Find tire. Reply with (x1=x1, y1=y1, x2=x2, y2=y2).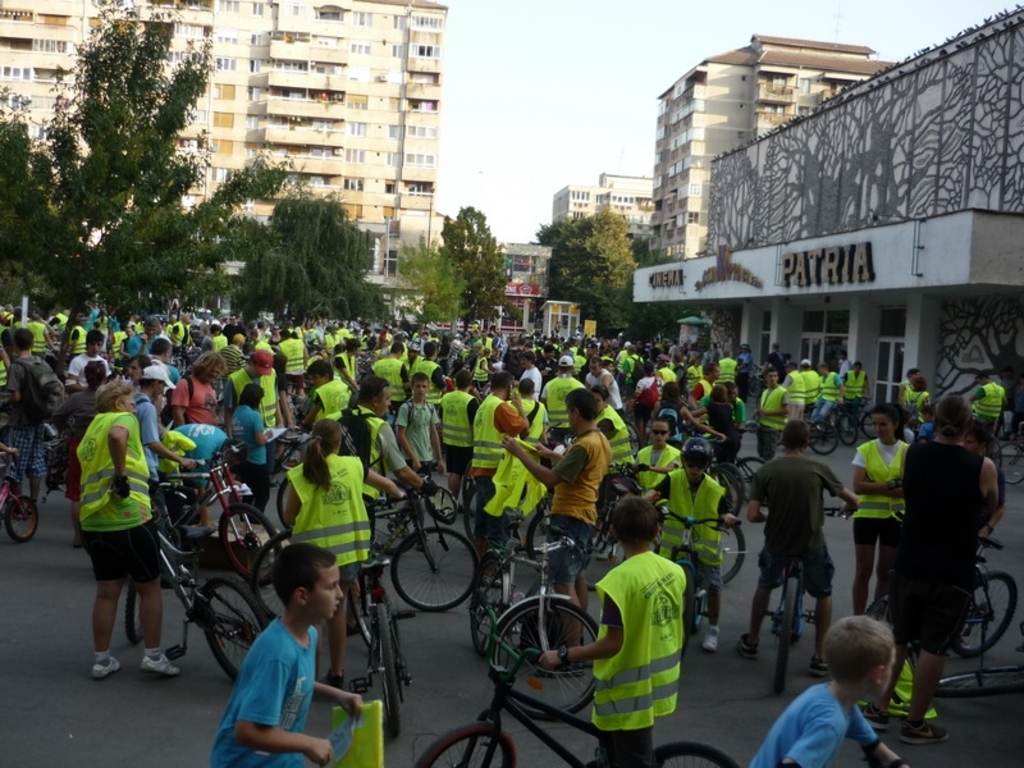
(x1=4, y1=498, x2=40, y2=540).
